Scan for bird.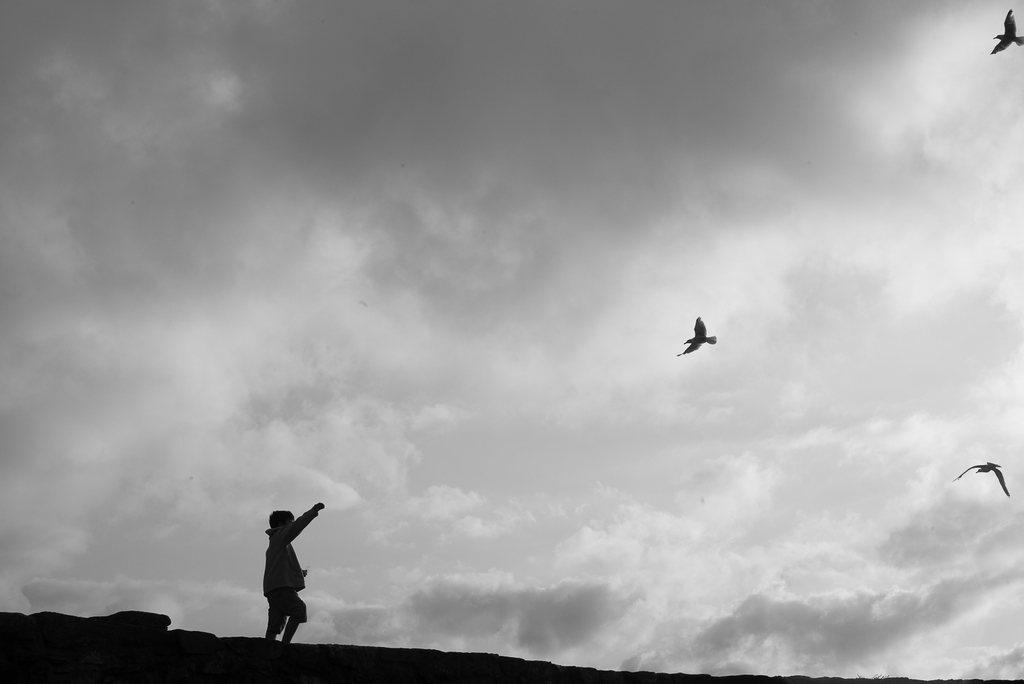
Scan result: [684,318,739,370].
